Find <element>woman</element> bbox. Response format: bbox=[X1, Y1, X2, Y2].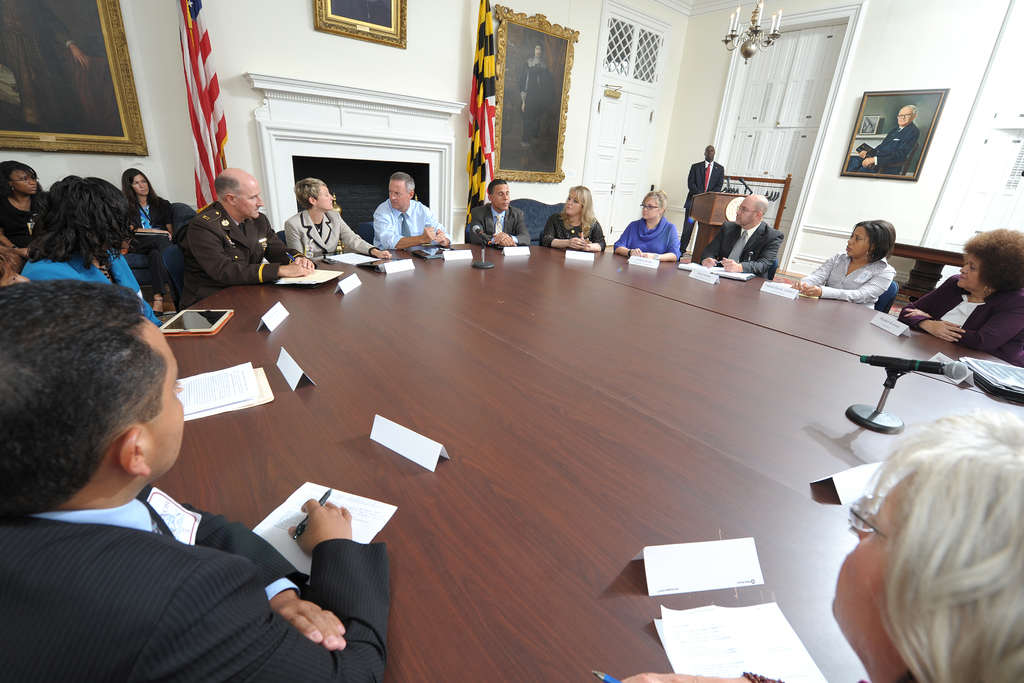
bbox=[283, 177, 394, 257].
